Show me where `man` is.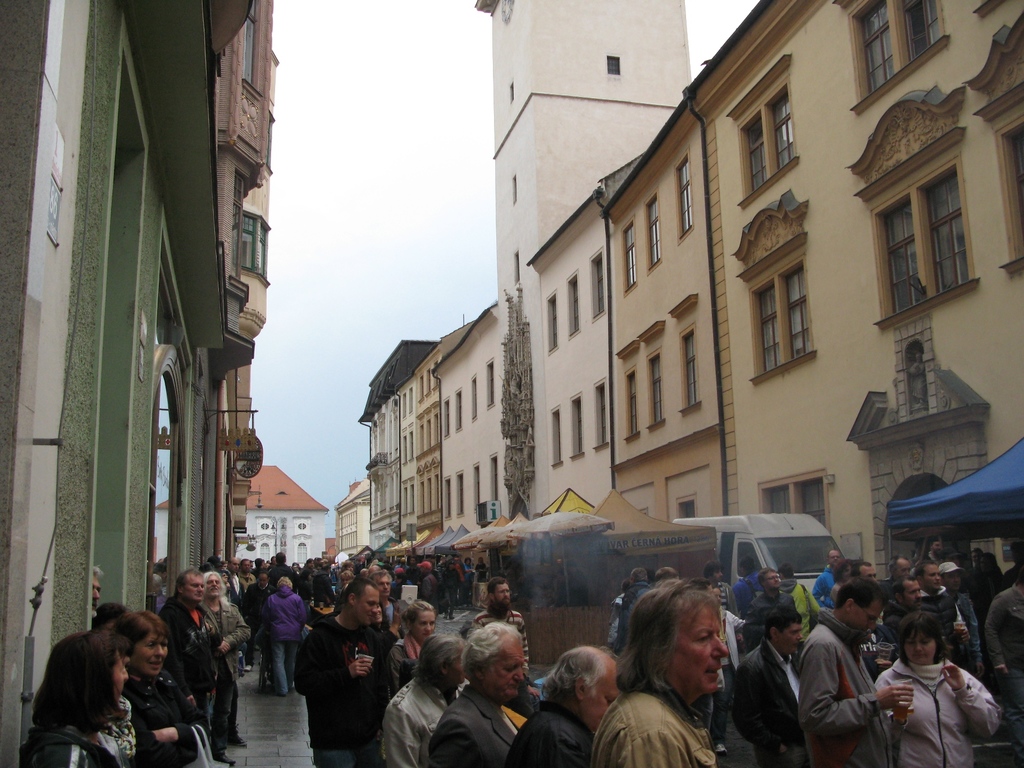
`man` is at locate(452, 554, 468, 602).
